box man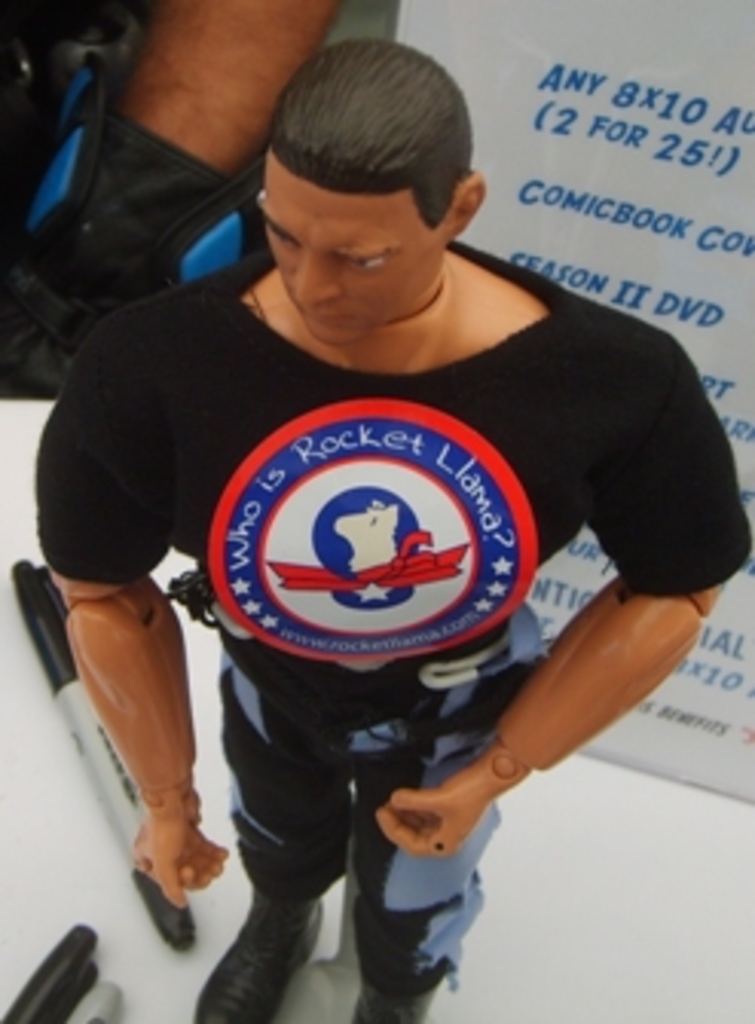
[52, 6, 737, 932]
